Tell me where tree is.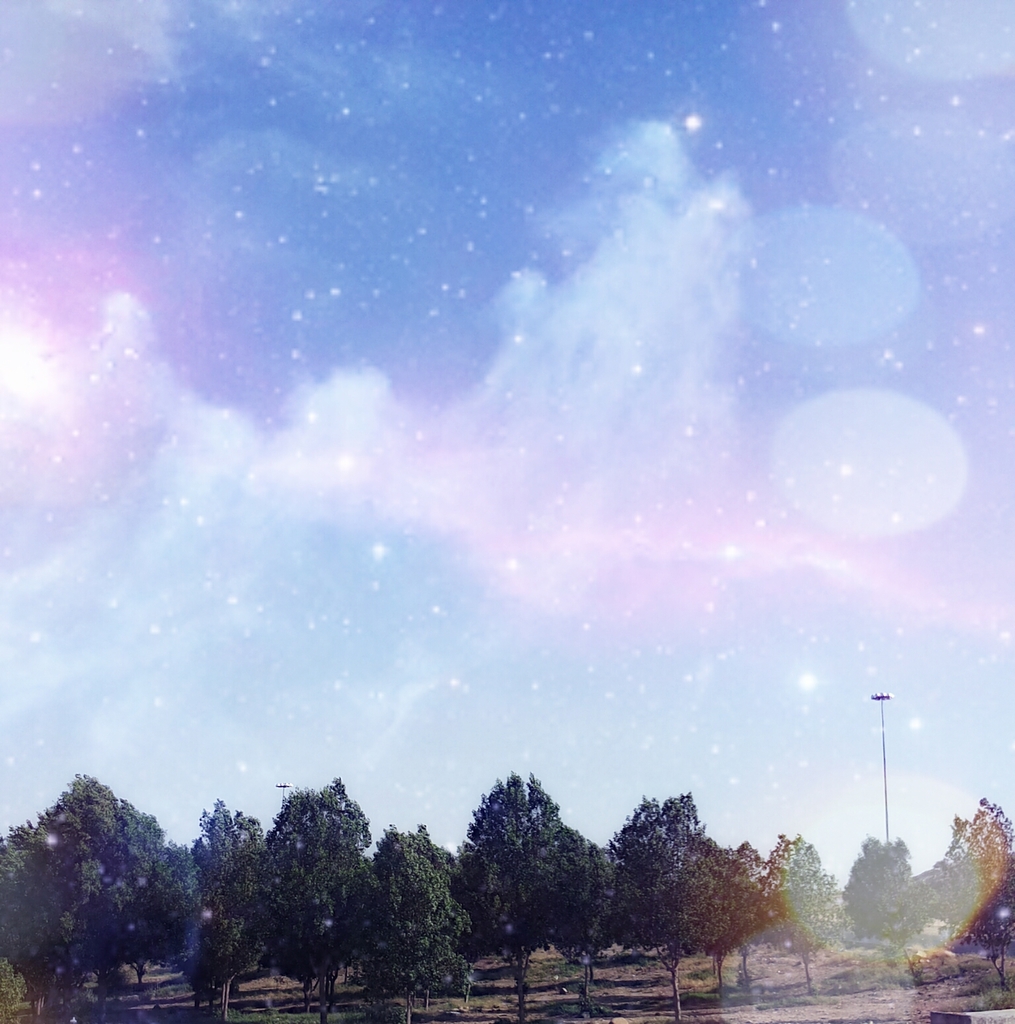
tree is at [843,834,913,929].
